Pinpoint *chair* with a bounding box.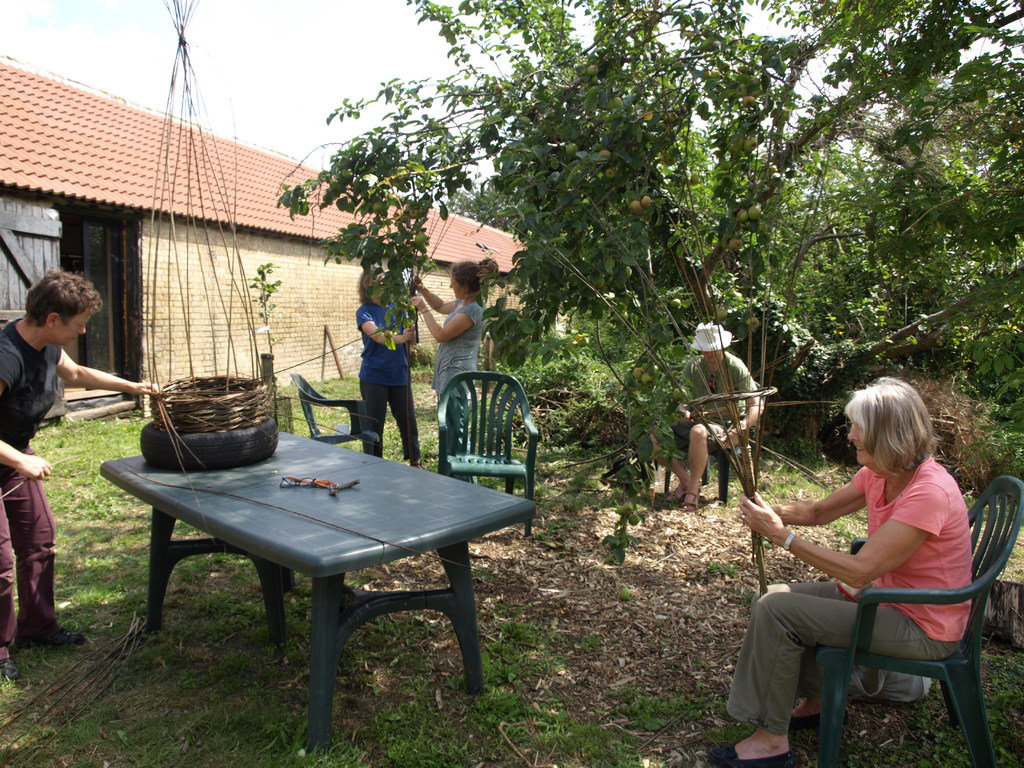
detection(287, 371, 367, 458).
